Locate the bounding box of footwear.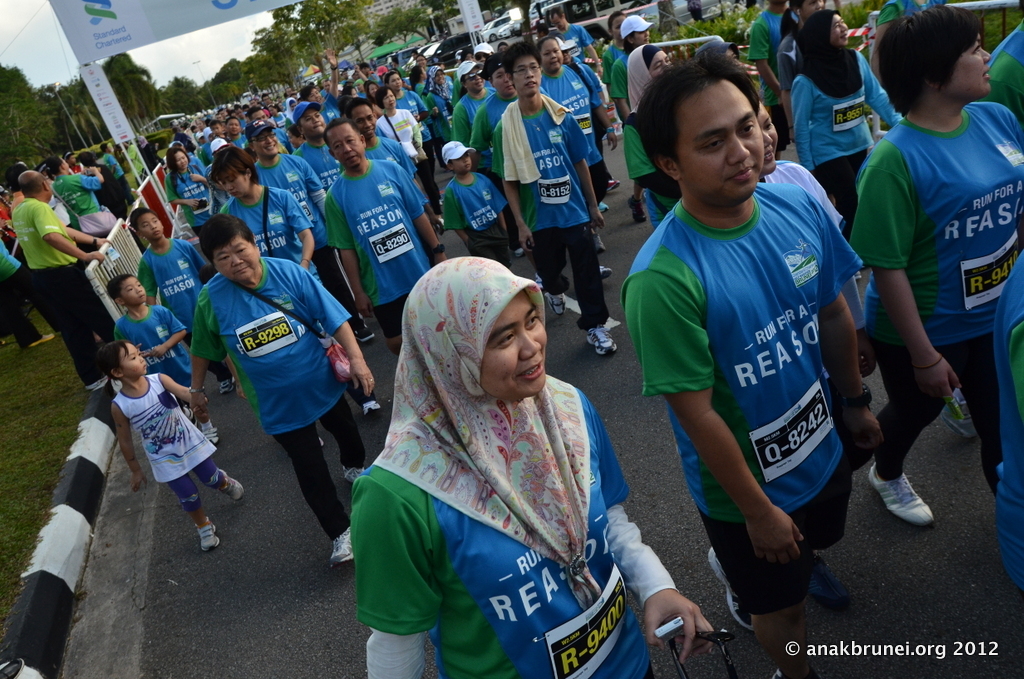
Bounding box: box(328, 524, 353, 566).
